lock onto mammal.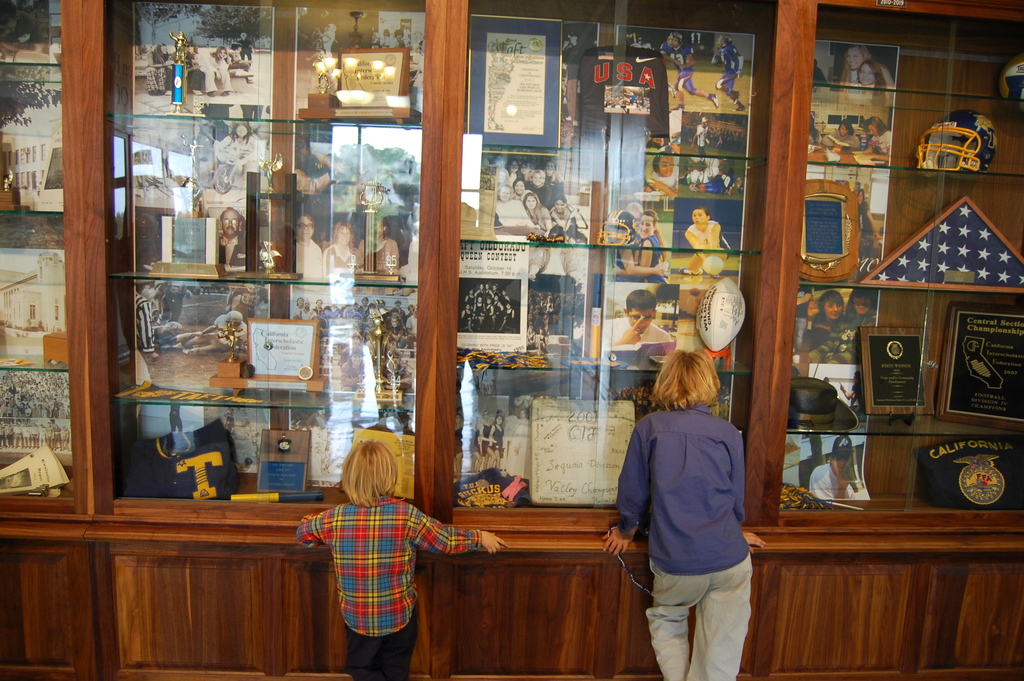
Locked: (left=362, top=214, right=403, bottom=273).
